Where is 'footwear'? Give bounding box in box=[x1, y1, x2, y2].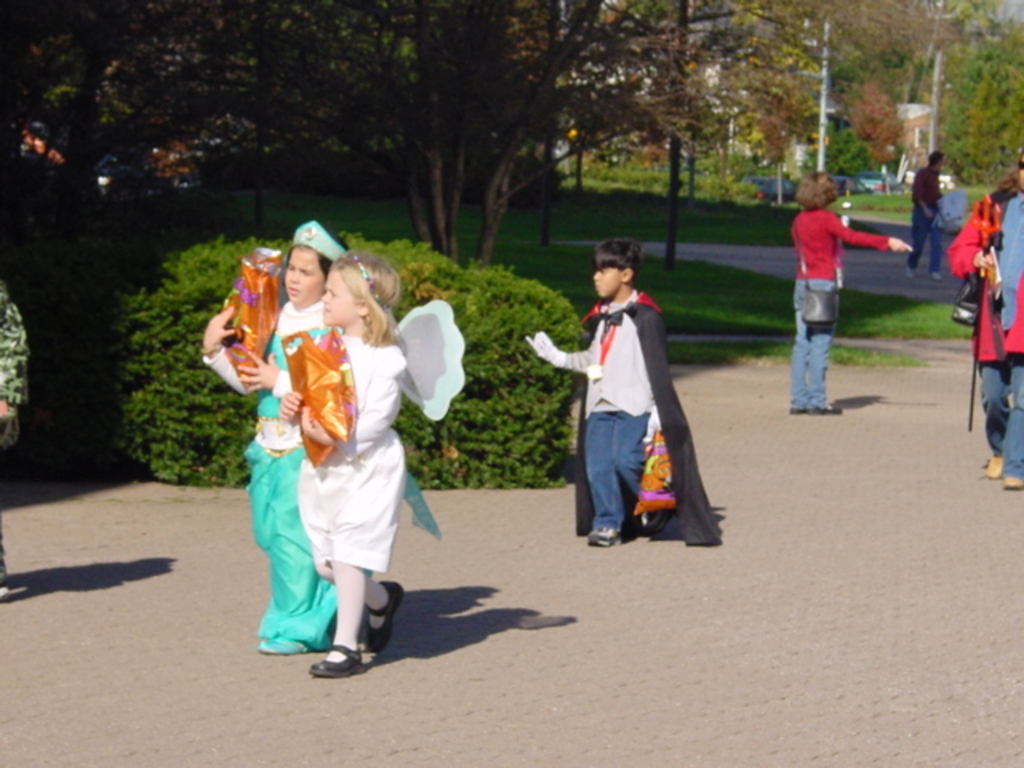
box=[366, 579, 406, 662].
